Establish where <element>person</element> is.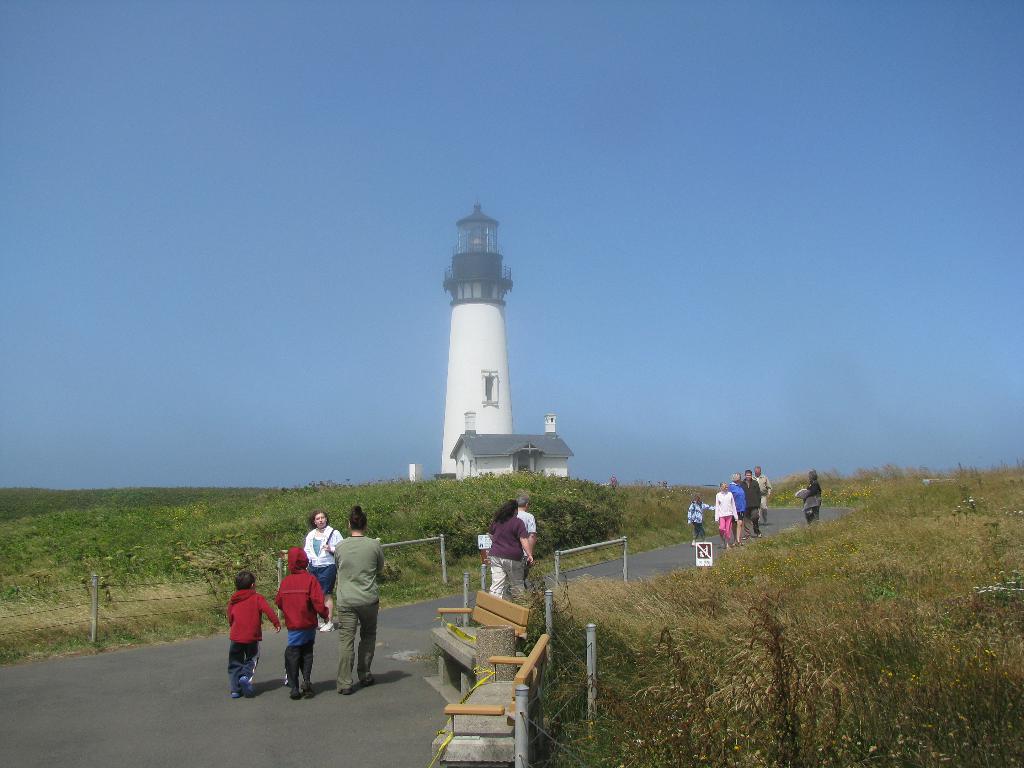
Established at rect(489, 493, 534, 600).
